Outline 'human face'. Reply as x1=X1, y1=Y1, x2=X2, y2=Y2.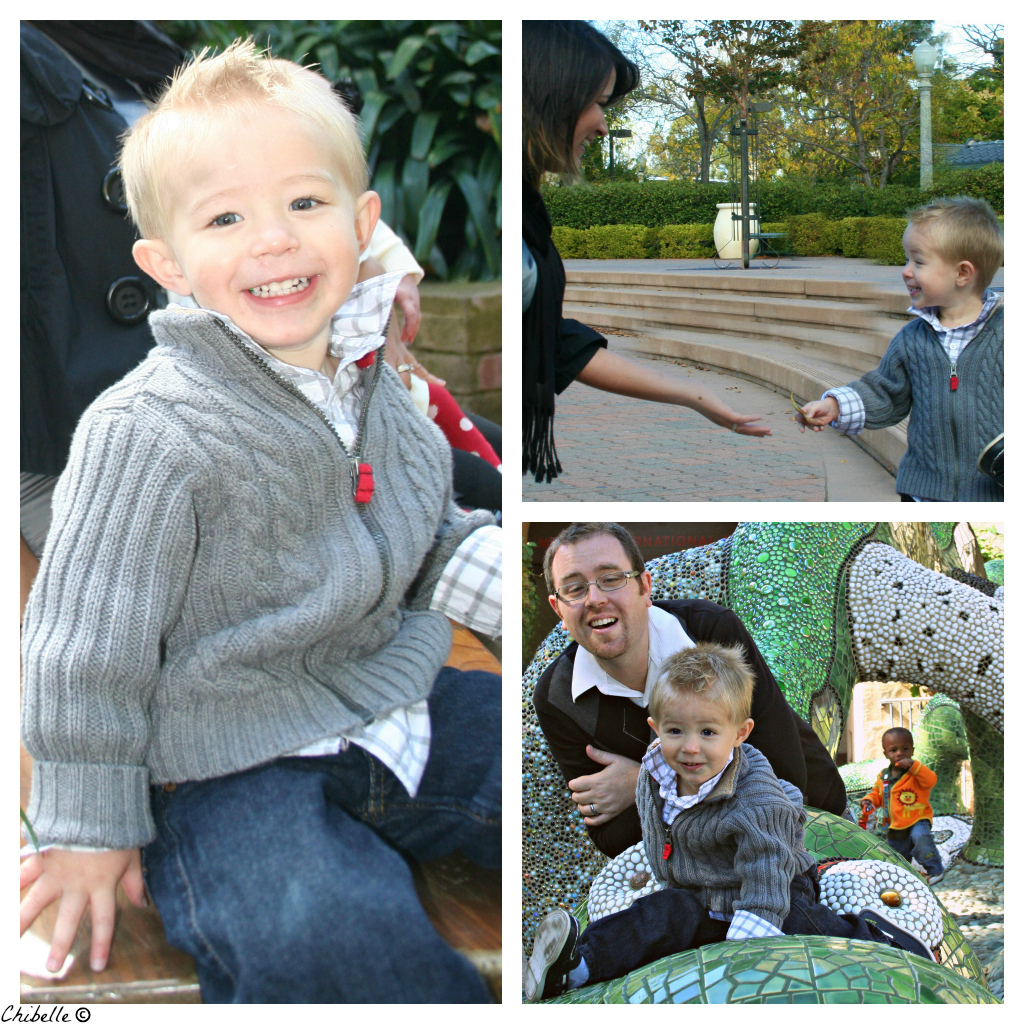
x1=553, y1=535, x2=654, y2=657.
